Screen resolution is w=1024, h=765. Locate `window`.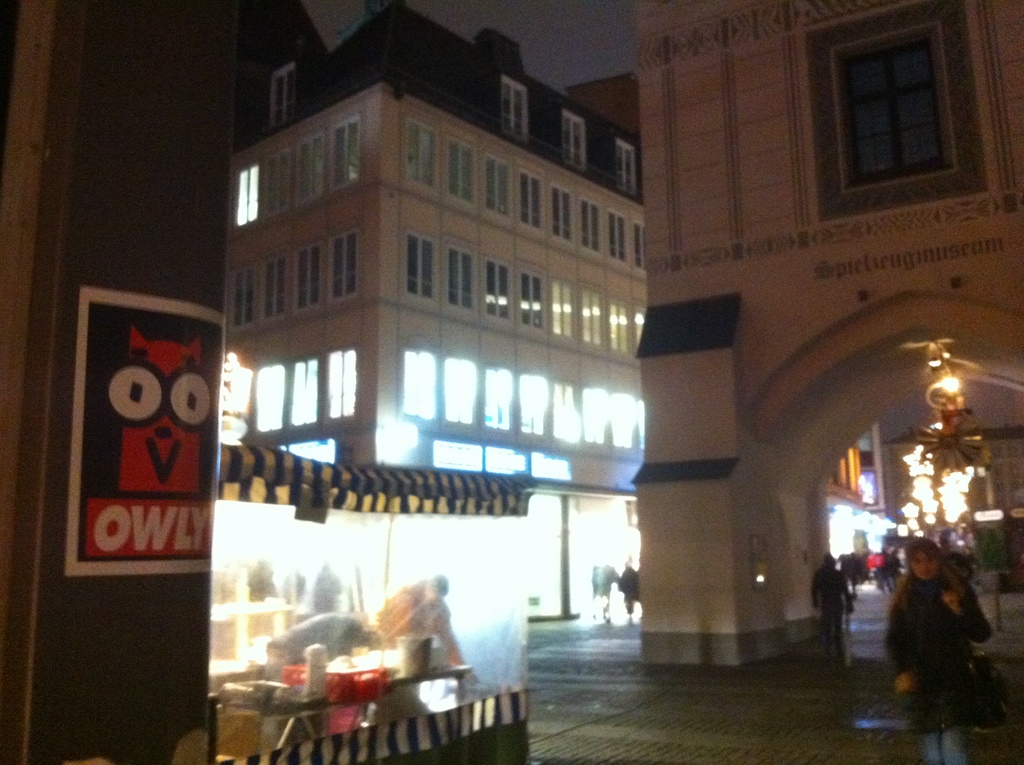
(left=261, top=257, right=286, bottom=318).
